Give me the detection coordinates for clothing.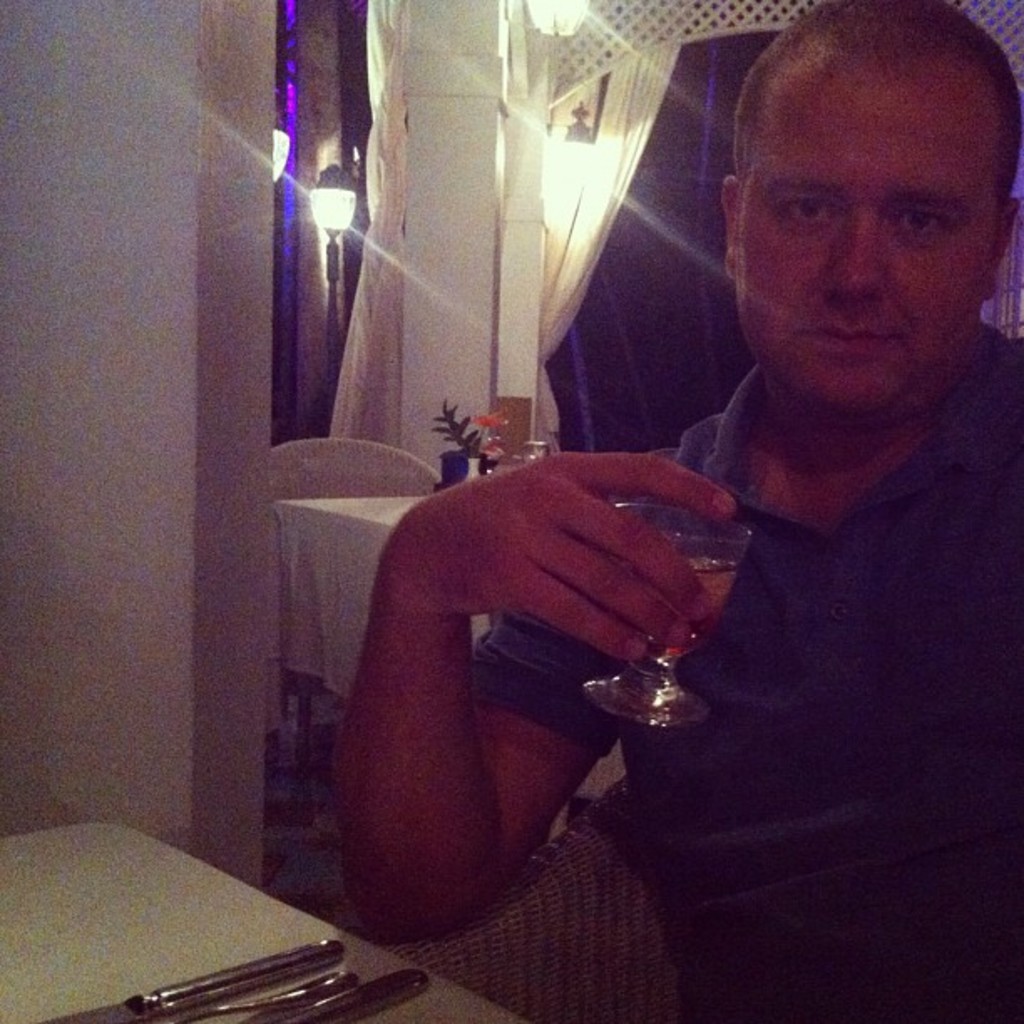
rect(484, 323, 1022, 1022).
